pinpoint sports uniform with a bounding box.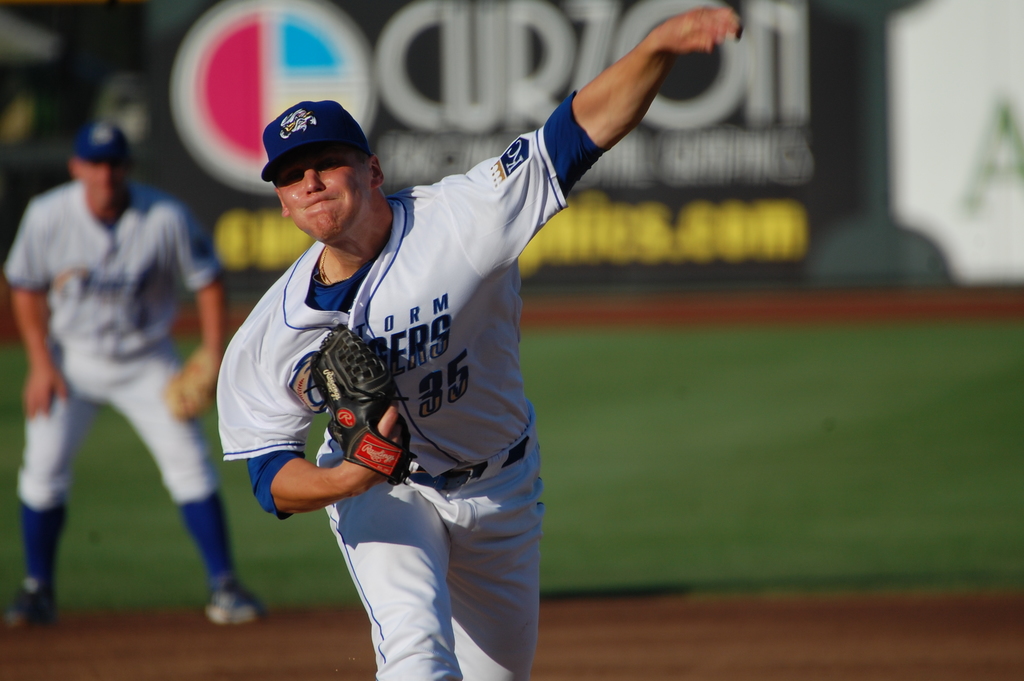
bbox=(219, 88, 610, 680).
